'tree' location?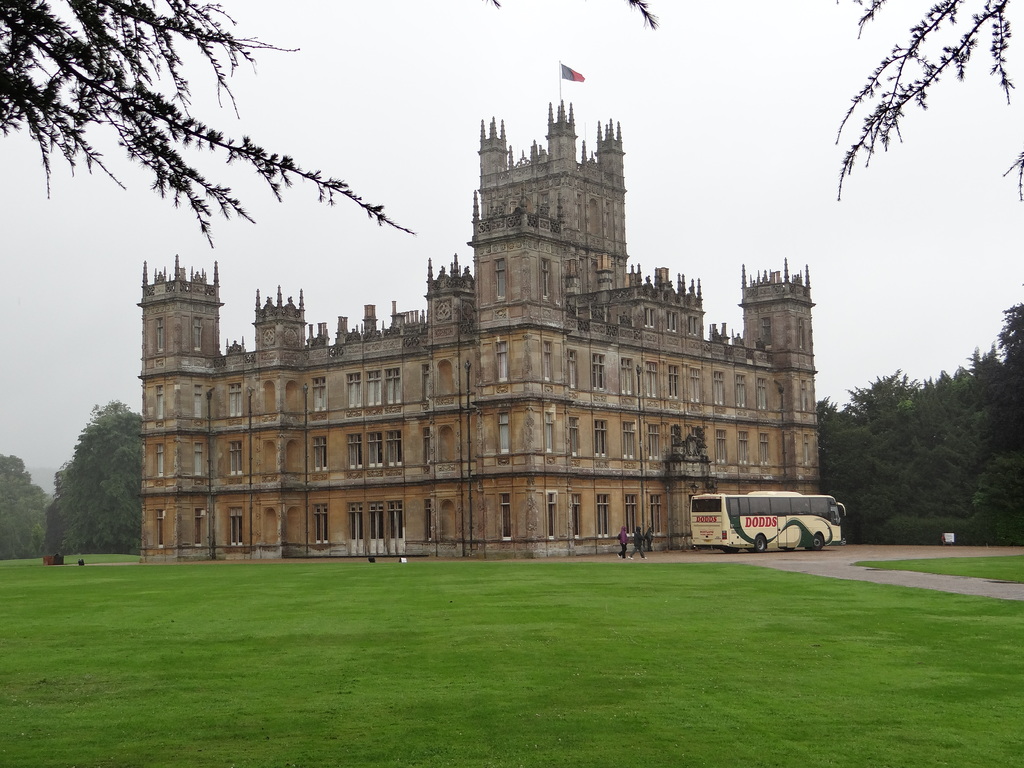
pyautogui.locateOnScreen(38, 404, 120, 546)
